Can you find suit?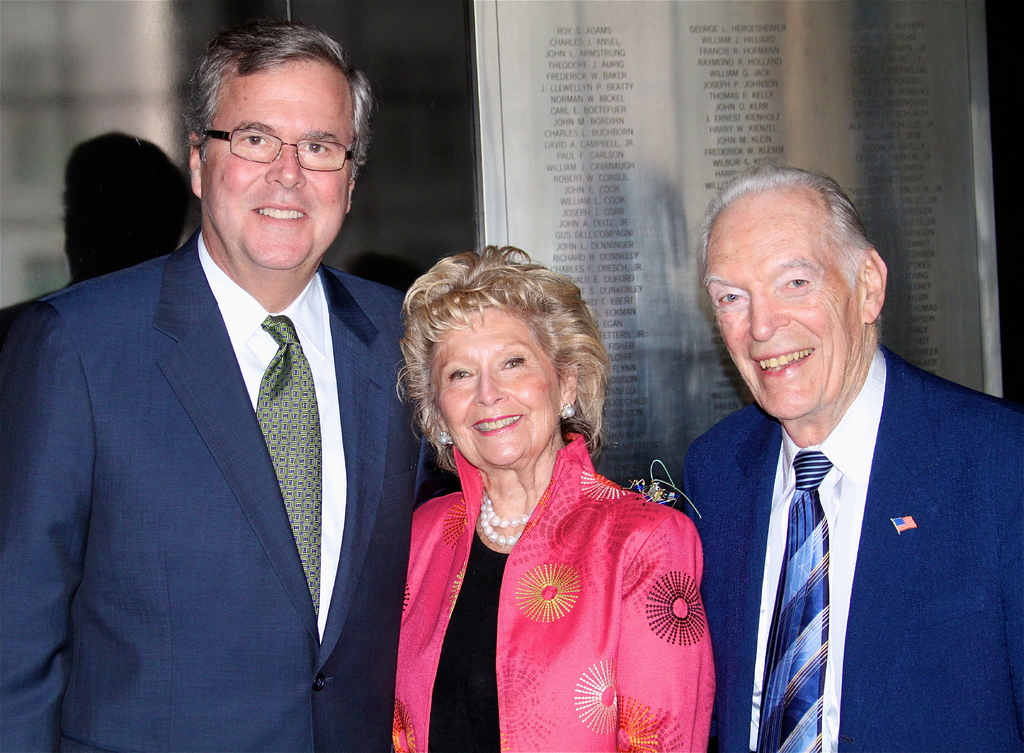
Yes, bounding box: region(676, 336, 1023, 752).
